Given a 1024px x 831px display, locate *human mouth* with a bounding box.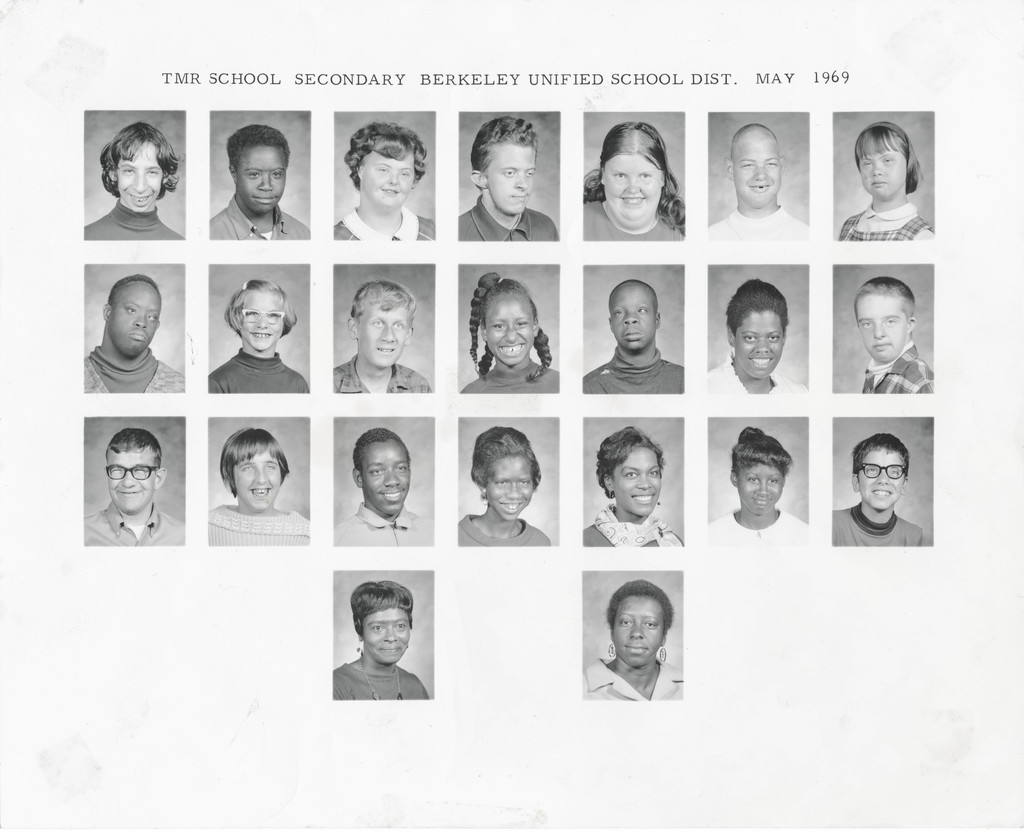
Located: 250, 487, 269, 498.
